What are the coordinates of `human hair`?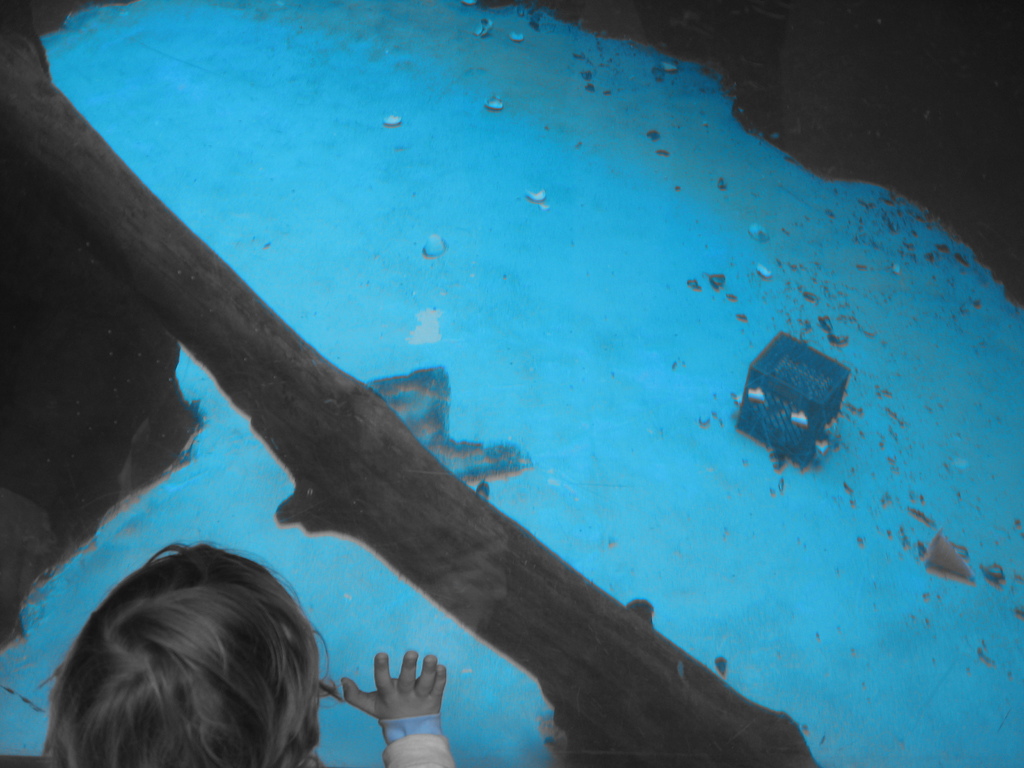
select_region(33, 550, 344, 764).
